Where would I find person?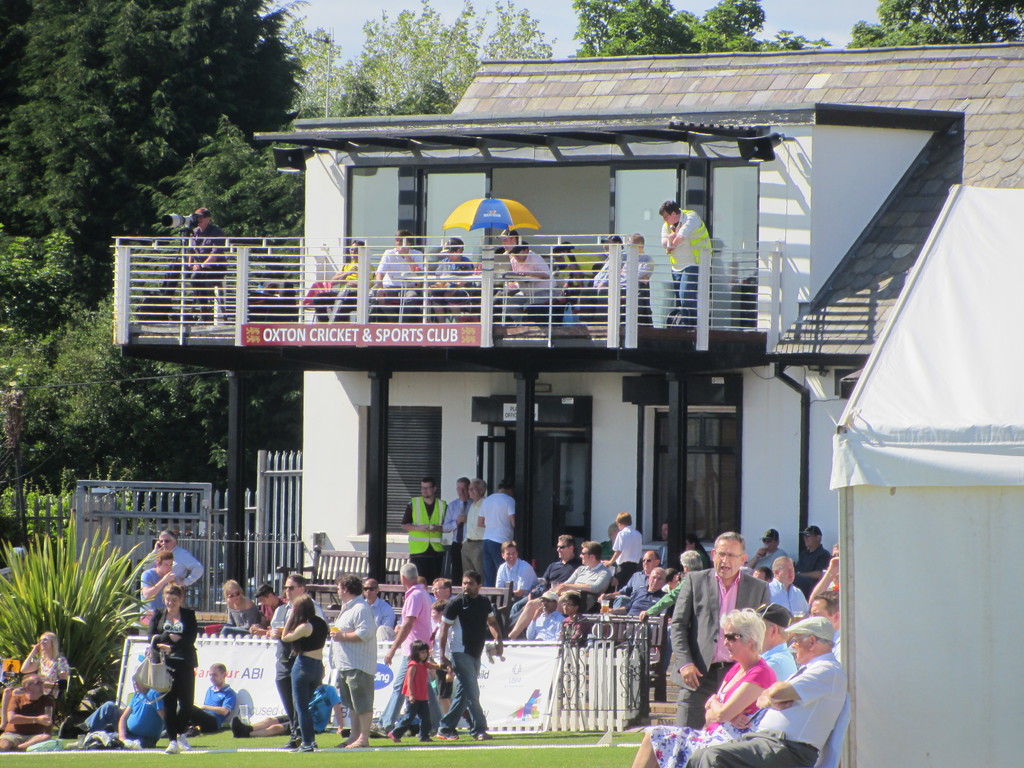
At <bbox>490, 542, 538, 637</bbox>.
